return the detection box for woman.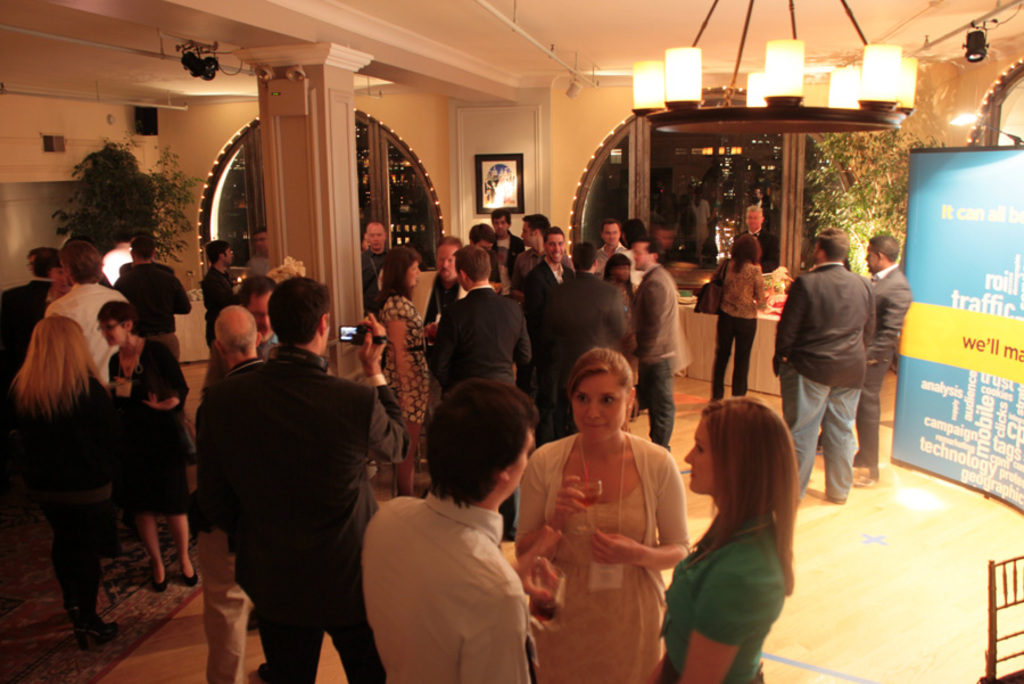
bbox=(513, 345, 688, 683).
